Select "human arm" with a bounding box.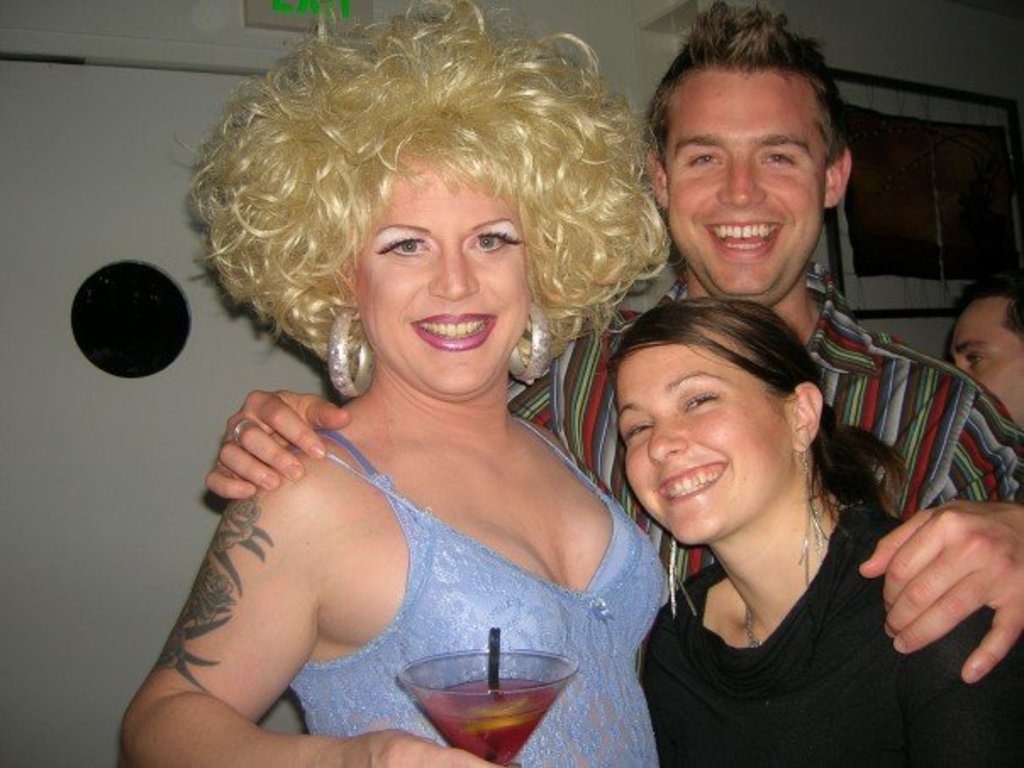
Rect(636, 590, 743, 766).
